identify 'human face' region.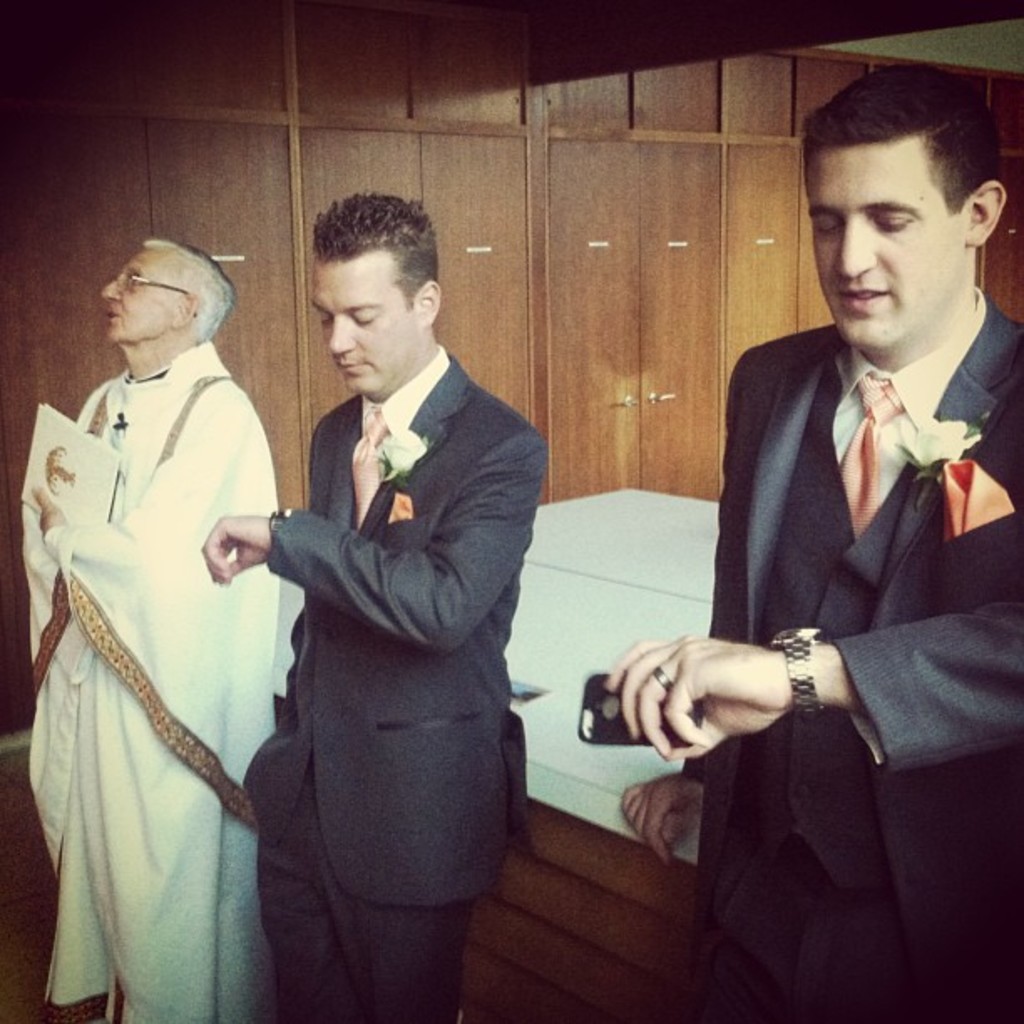
Region: x1=99, y1=244, x2=186, y2=348.
